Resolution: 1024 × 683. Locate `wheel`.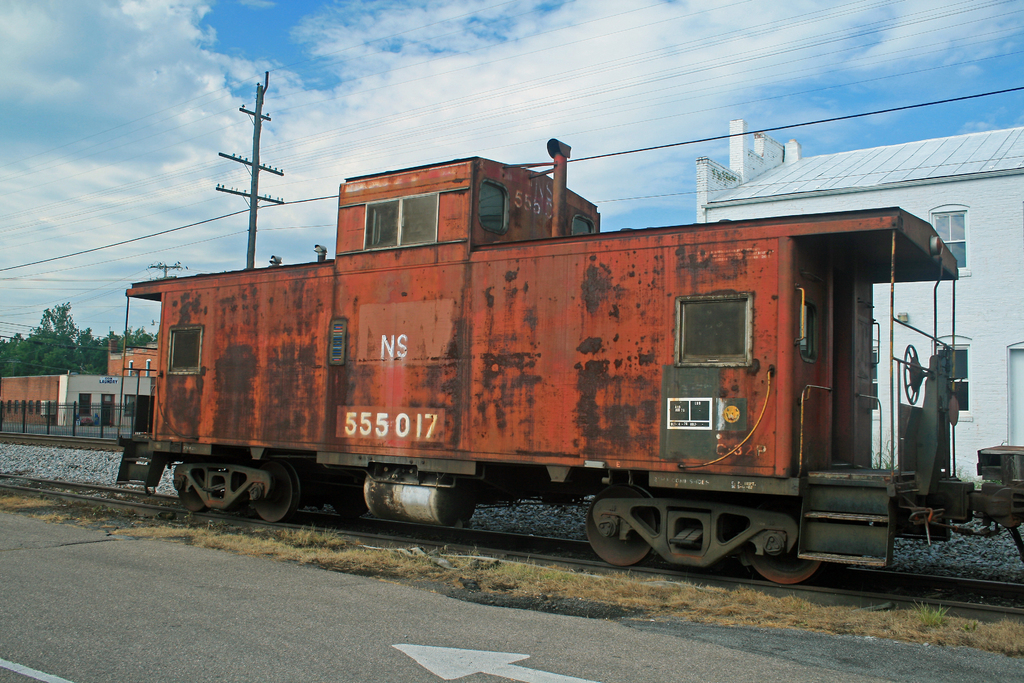
Rect(748, 545, 819, 585).
